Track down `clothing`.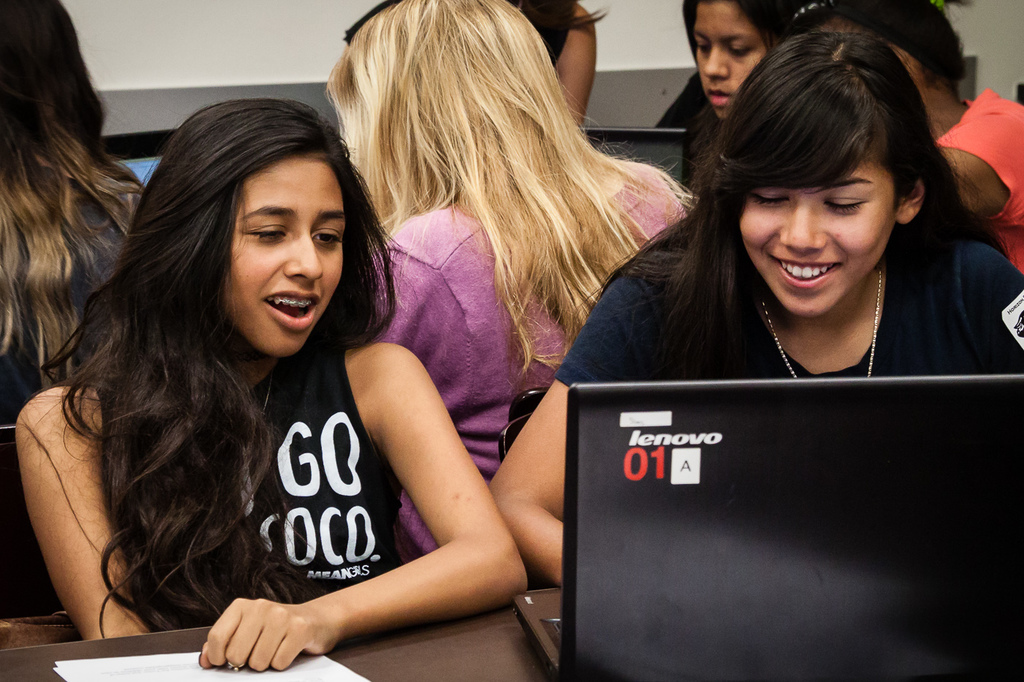
Tracked to [940,91,1023,278].
